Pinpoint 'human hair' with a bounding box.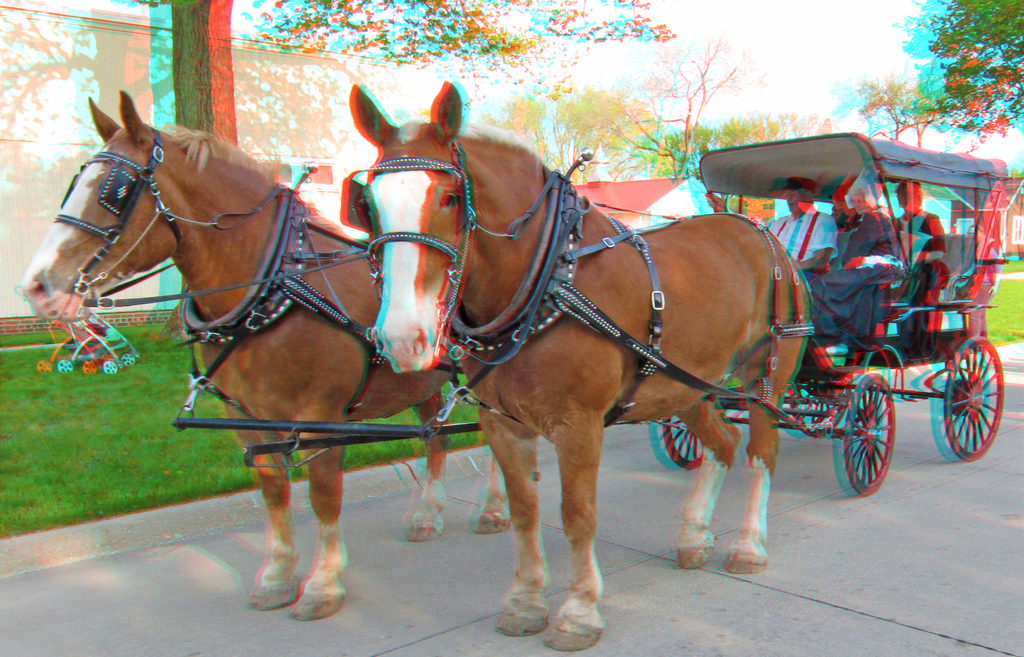
select_region(790, 188, 811, 198).
